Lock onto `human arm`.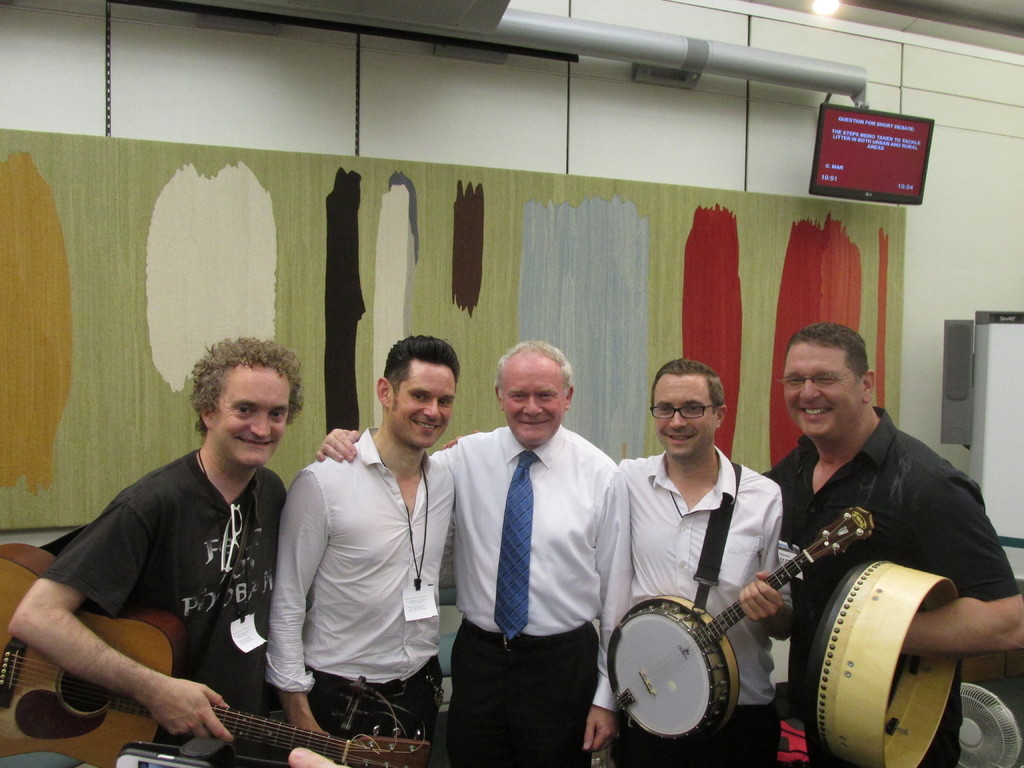
Locked: BBox(738, 480, 793, 643).
